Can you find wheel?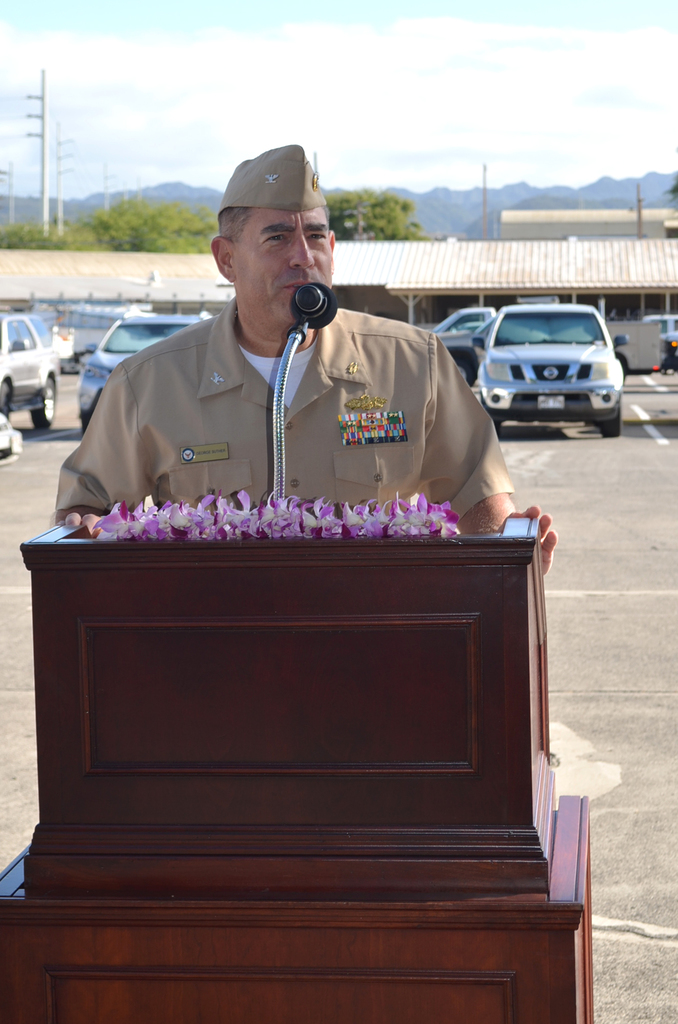
Yes, bounding box: 602/406/625/436.
